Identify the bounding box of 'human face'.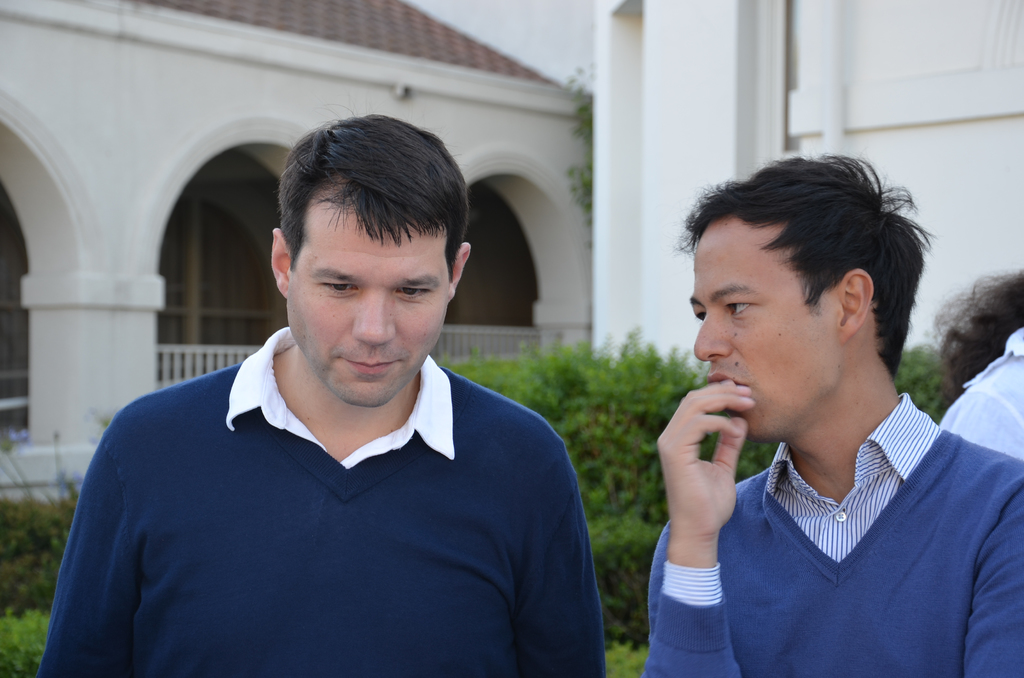
crop(690, 225, 840, 440).
